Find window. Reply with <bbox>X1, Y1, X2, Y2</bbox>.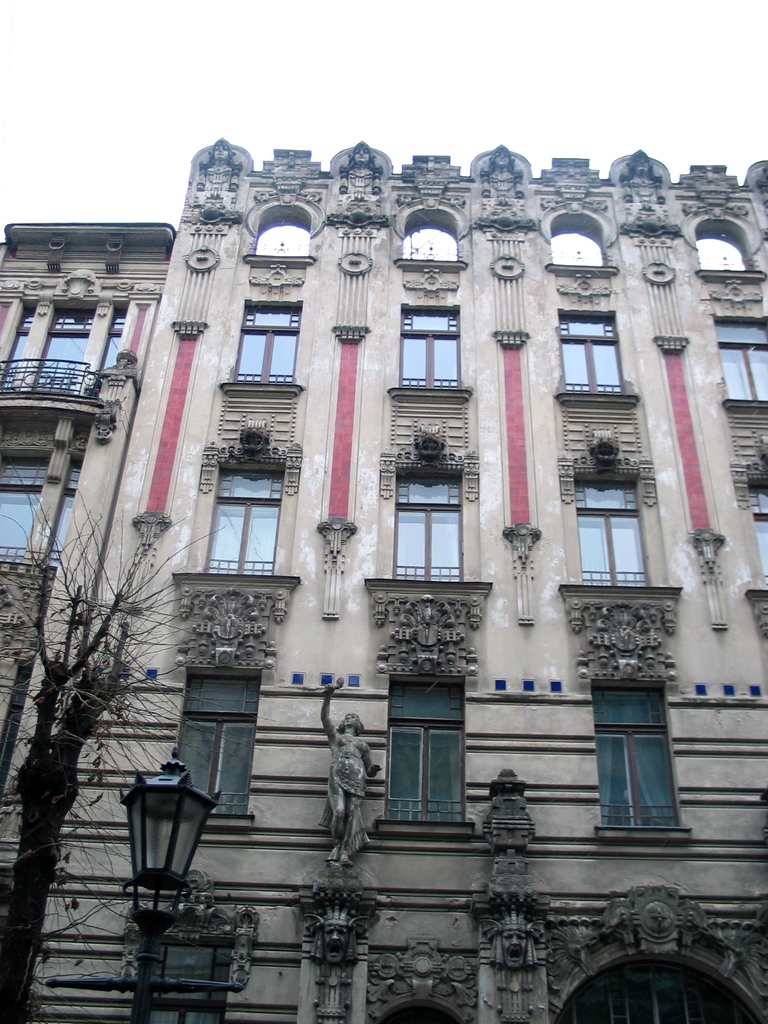
<bbox>375, 680, 470, 841</bbox>.
